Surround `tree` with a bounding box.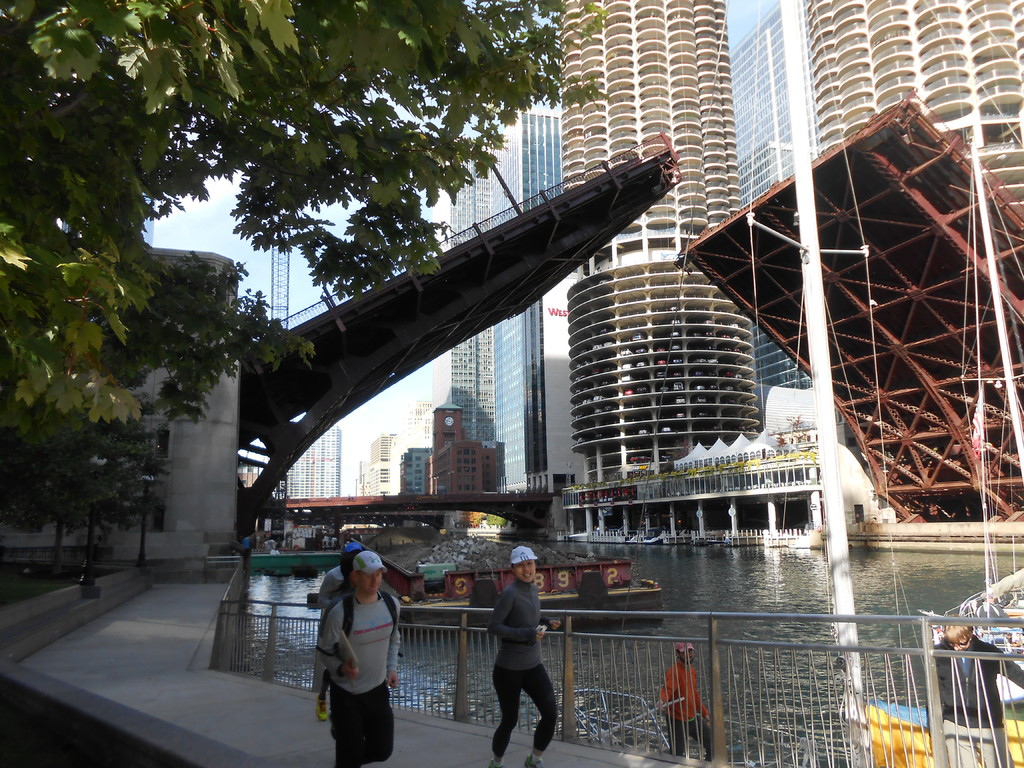
box(3, 393, 65, 569).
